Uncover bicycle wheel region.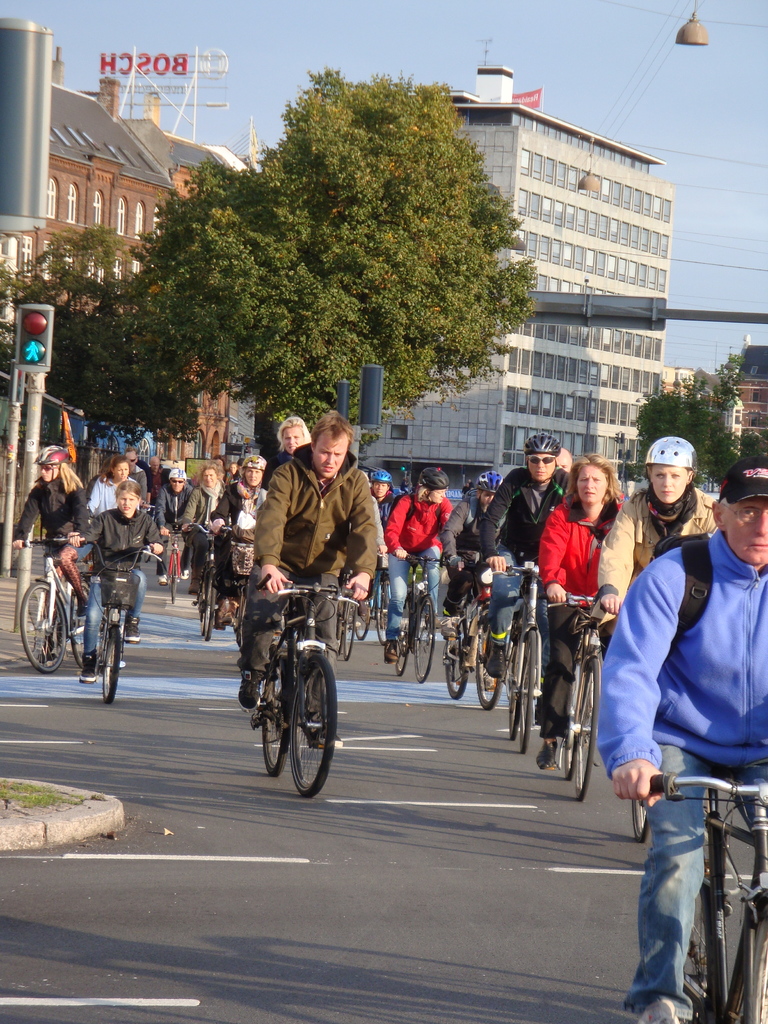
Uncovered: <box>258,668,300,778</box>.
